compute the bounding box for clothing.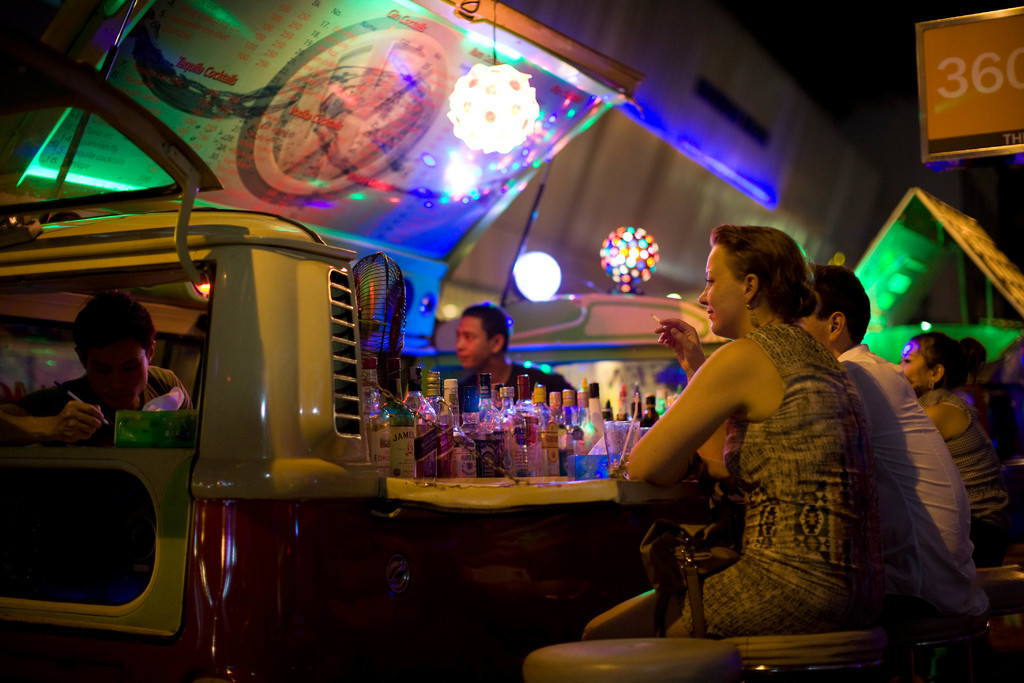
845/335/975/615.
